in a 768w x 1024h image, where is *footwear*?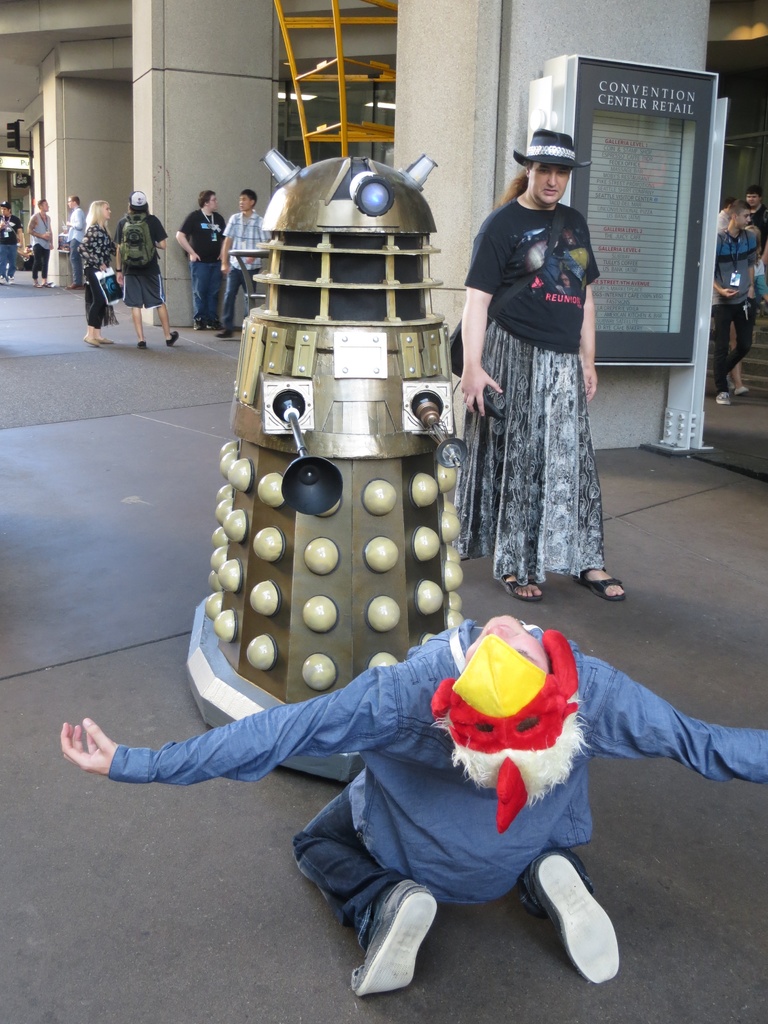
576, 566, 627, 602.
